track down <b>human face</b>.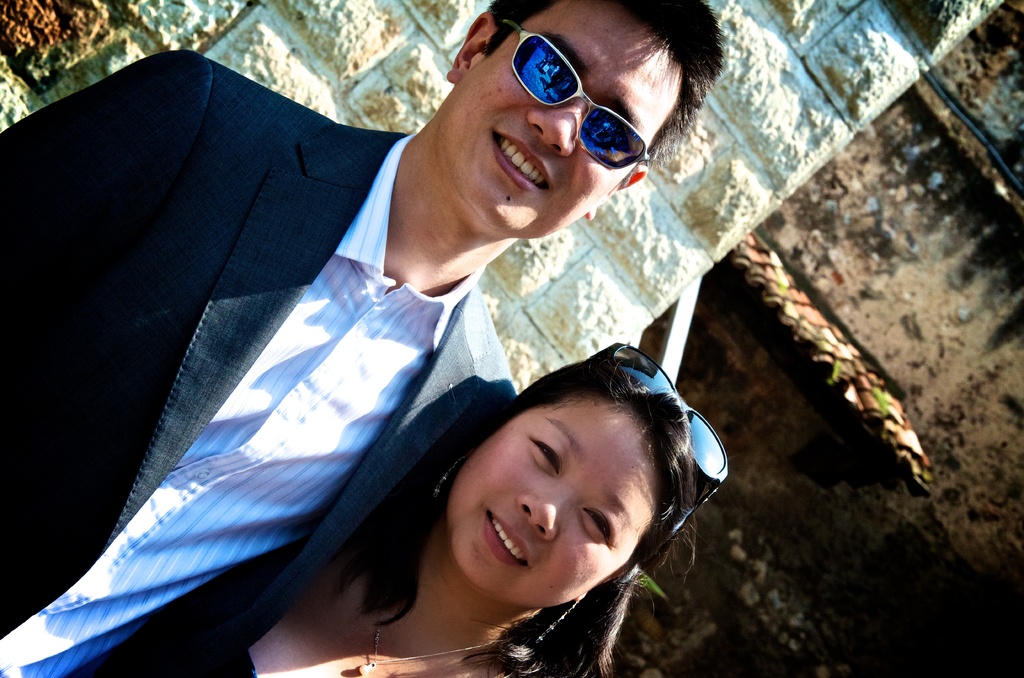
Tracked to 440, 2, 680, 241.
